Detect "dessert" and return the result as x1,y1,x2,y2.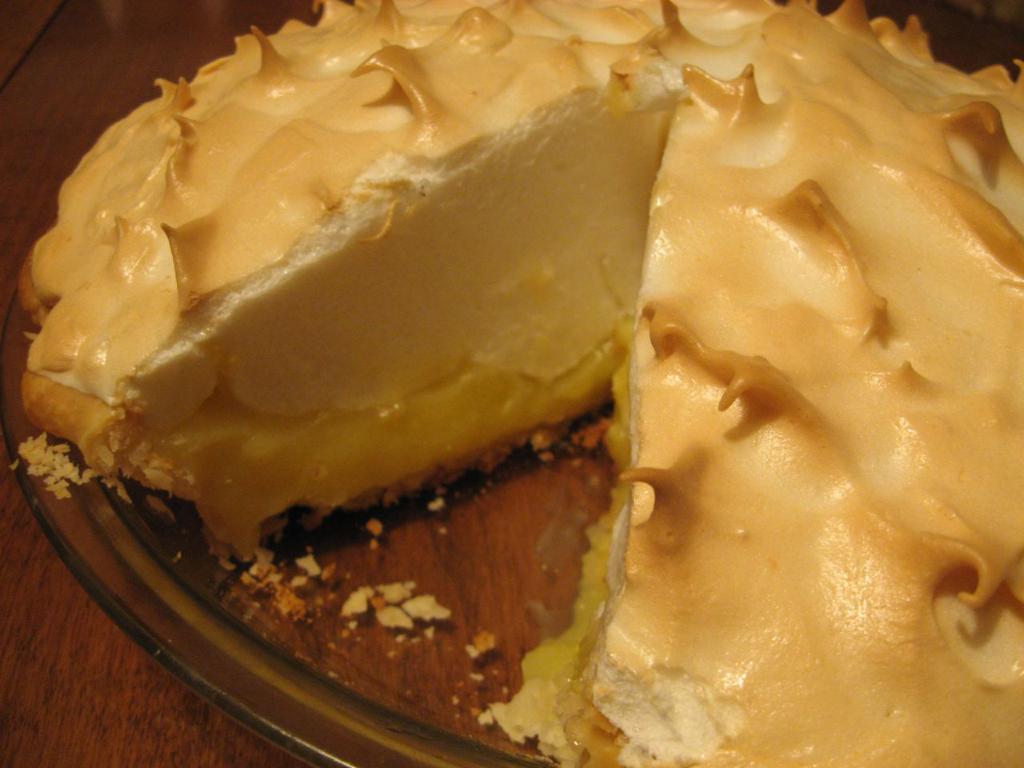
24,0,1023,767.
